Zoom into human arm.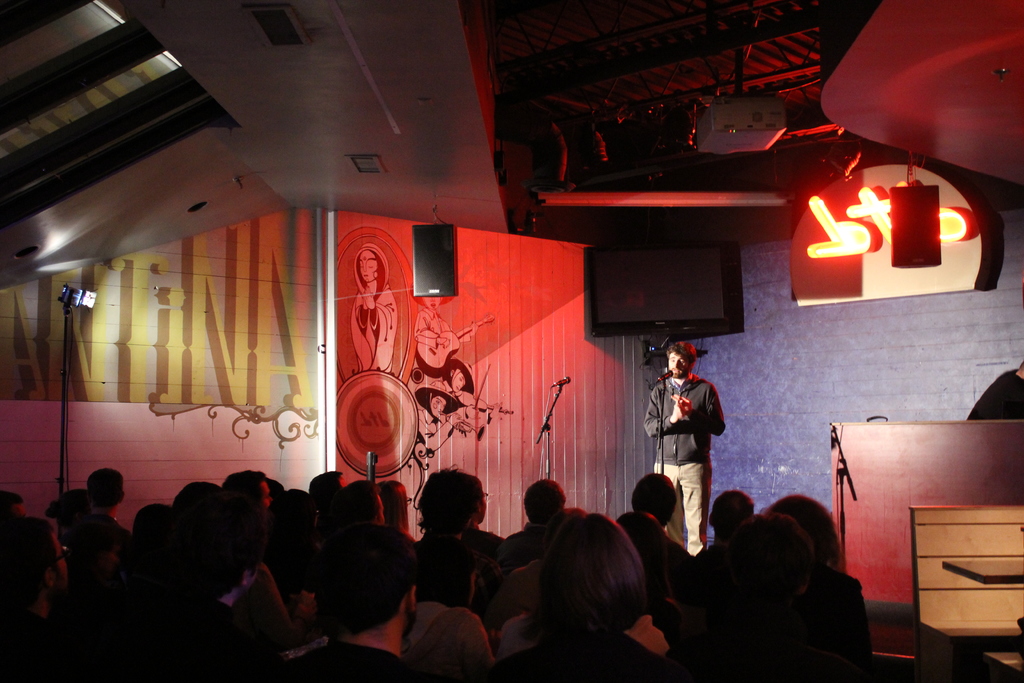
Zoom target: box(640, 386, 692, 431).
